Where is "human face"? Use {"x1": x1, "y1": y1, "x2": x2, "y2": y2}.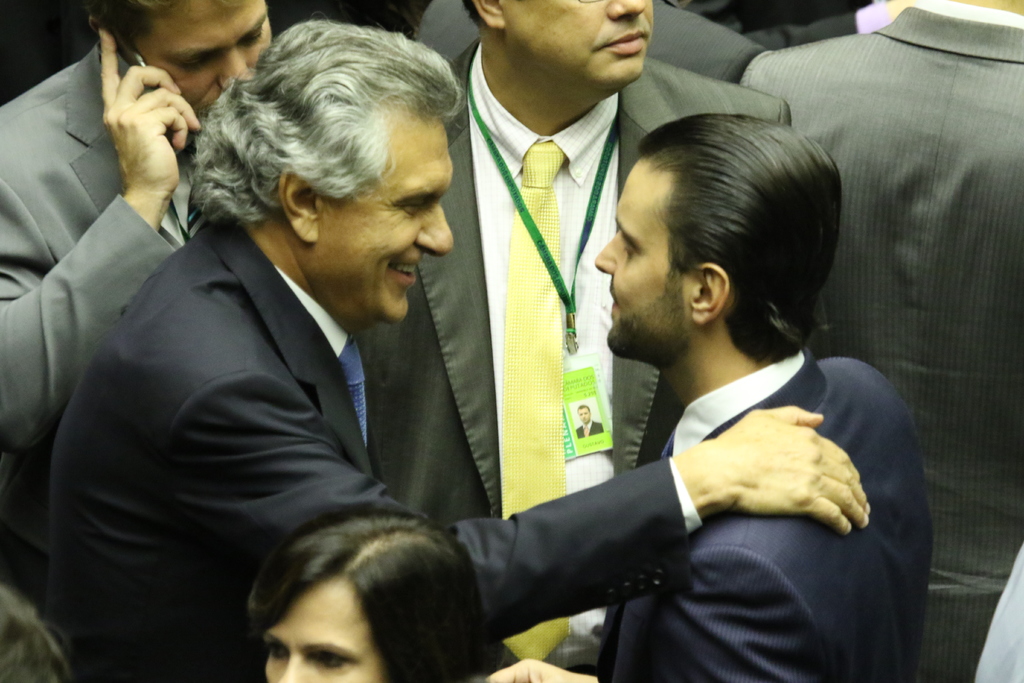
{"x1": 595, "y1": 154, "x2": 693, "y2": 366}.
